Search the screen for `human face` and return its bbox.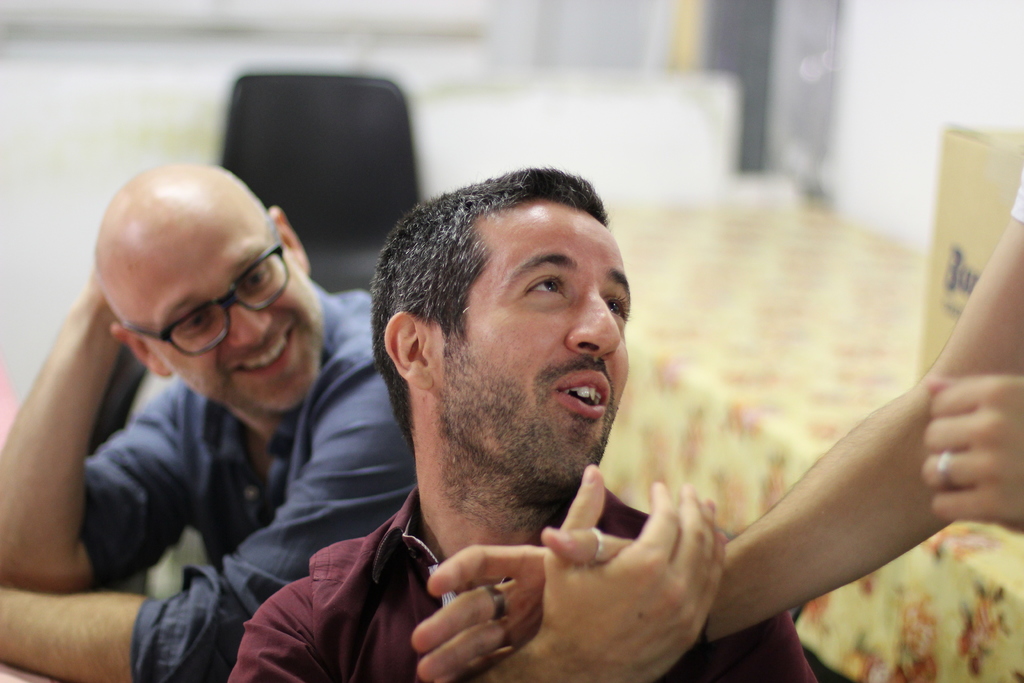
Found: select_region(437, 213, 630, 487).
